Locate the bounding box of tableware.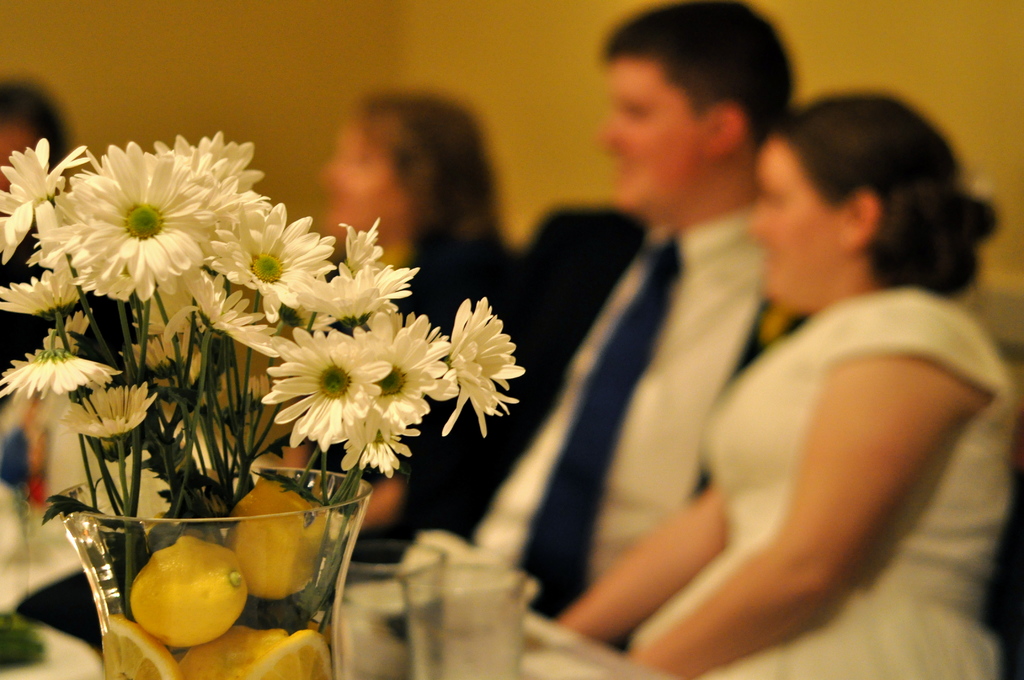
Bounding box: rect(399, 565, 527, 679).
